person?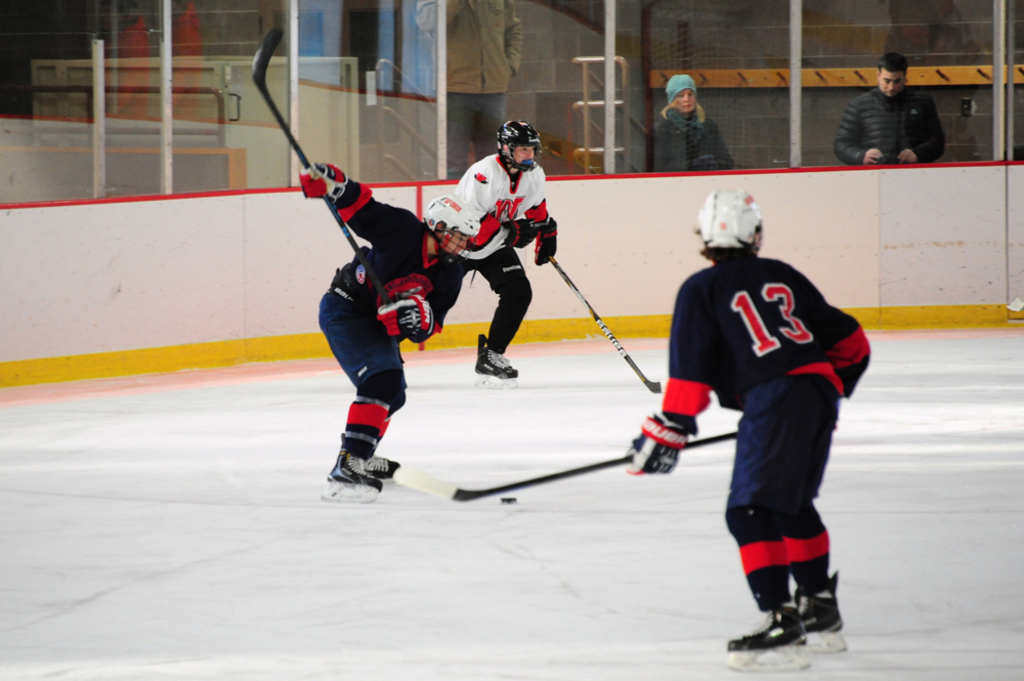
[x1=833, y1=55, x2=947, y2=165]
